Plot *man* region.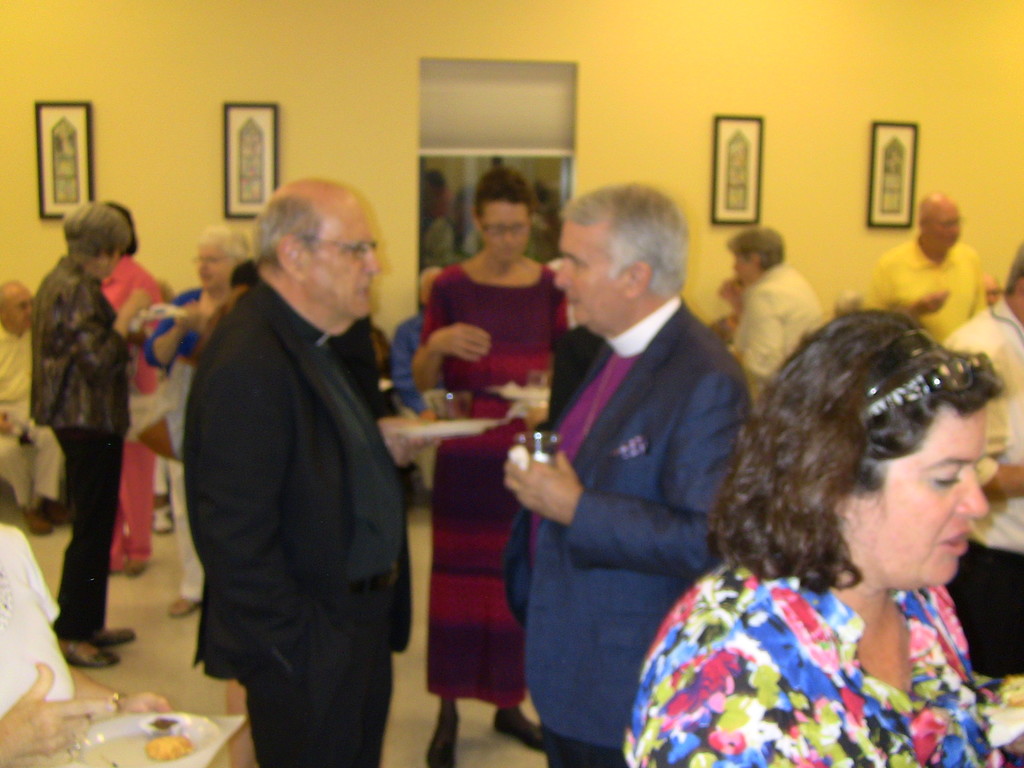
Plotted at <region>188, 176, 437, 767</region>.
